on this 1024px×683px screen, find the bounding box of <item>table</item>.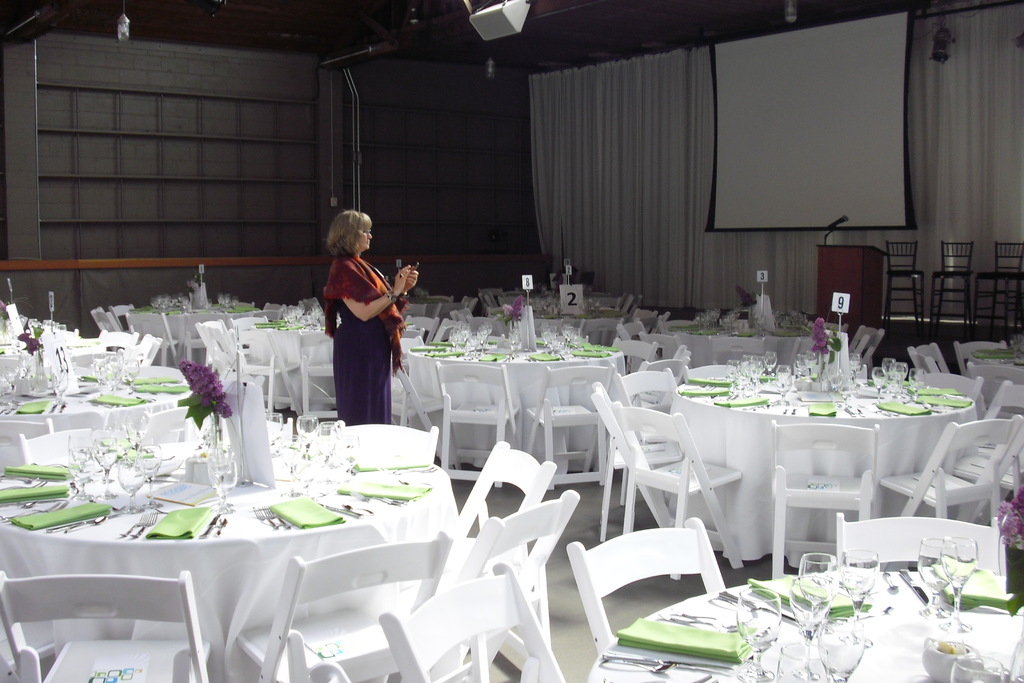
Bounding box: (399,336,630,491).
